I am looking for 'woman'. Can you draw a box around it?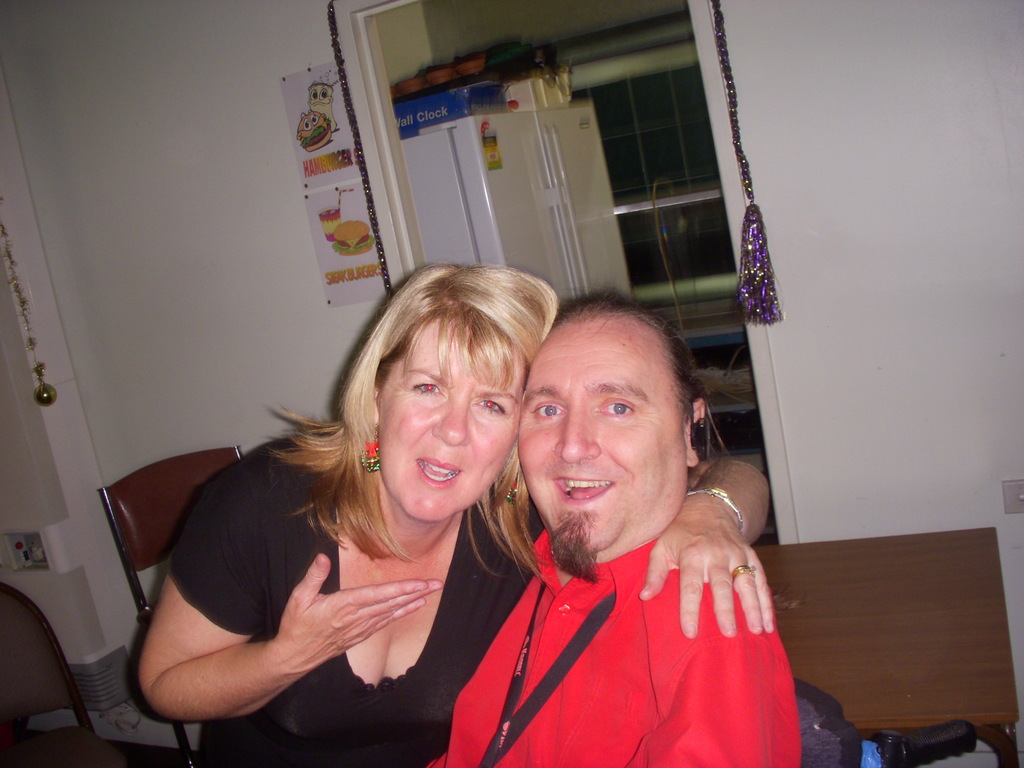
Sure, the bounding box is bbox=(122, 253, 793, 767).
